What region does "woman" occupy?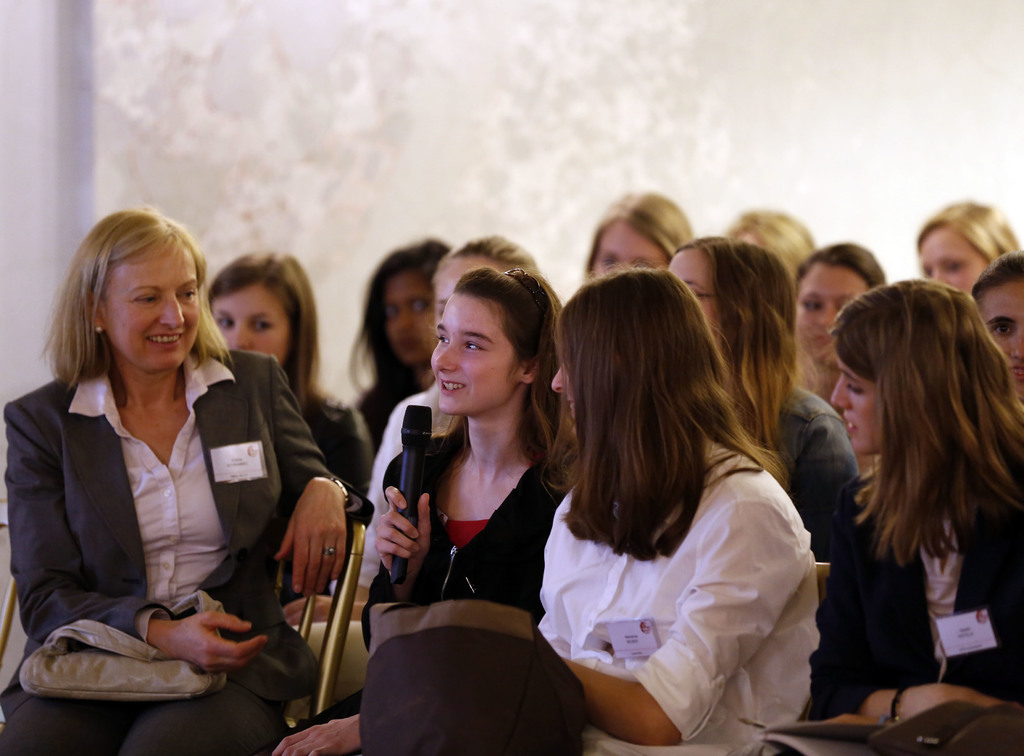
region(970, 239, 1023, 399).
